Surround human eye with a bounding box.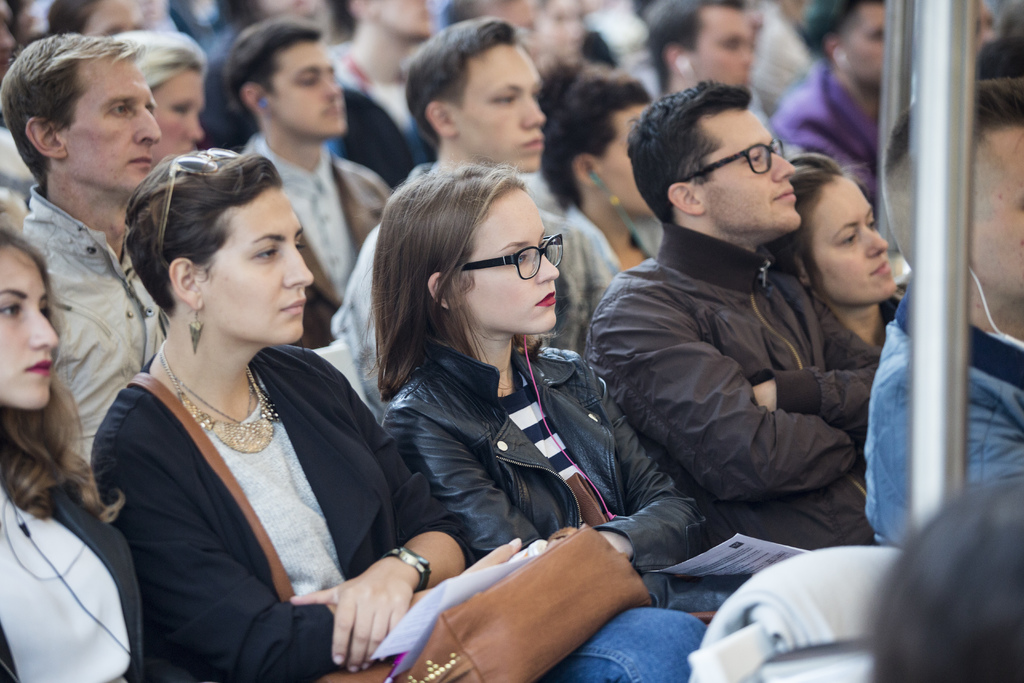
(left=295, top=75, right=319, bottom=86).
